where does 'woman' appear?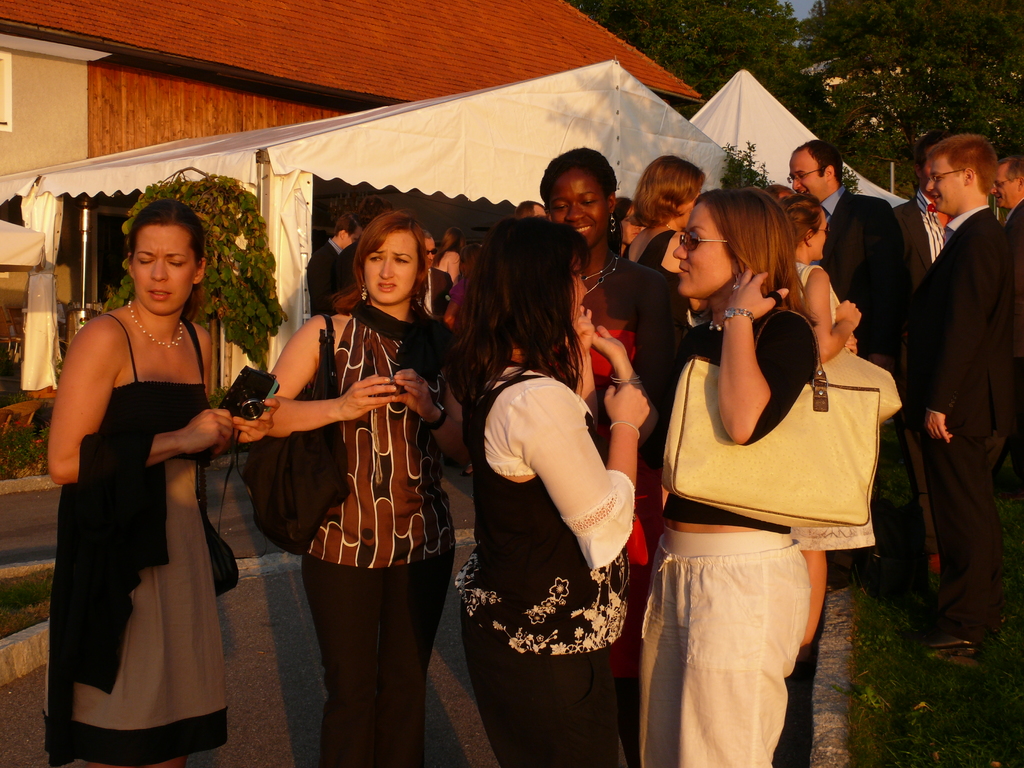
Appears at x1=778 y1=193 x2=862 y2=667.
